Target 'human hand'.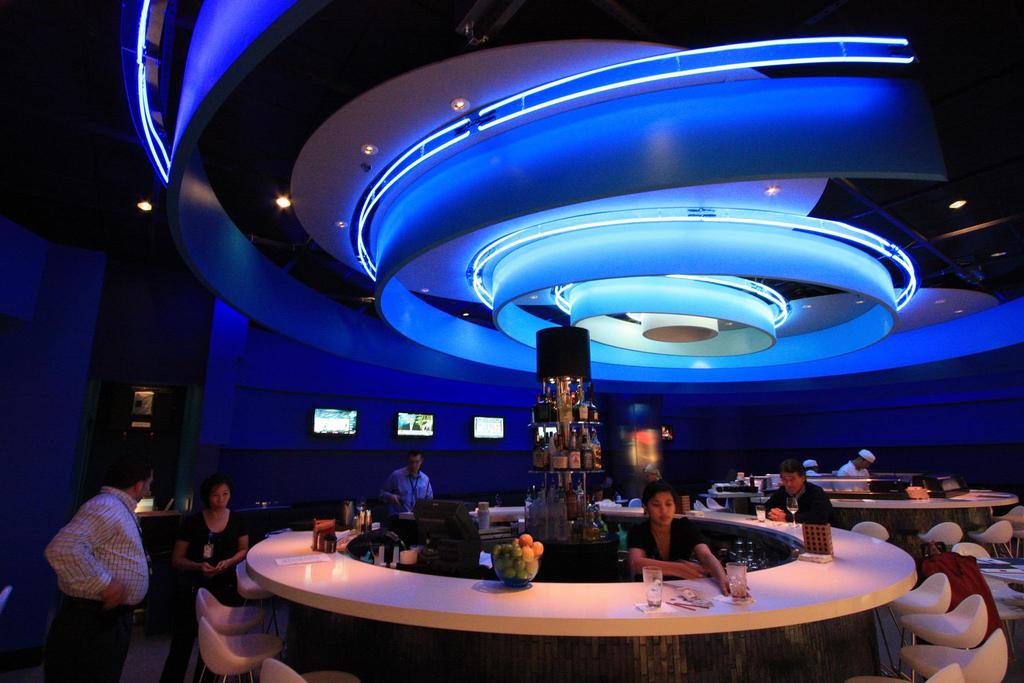
Target region: (769, 506, 783, 518).
